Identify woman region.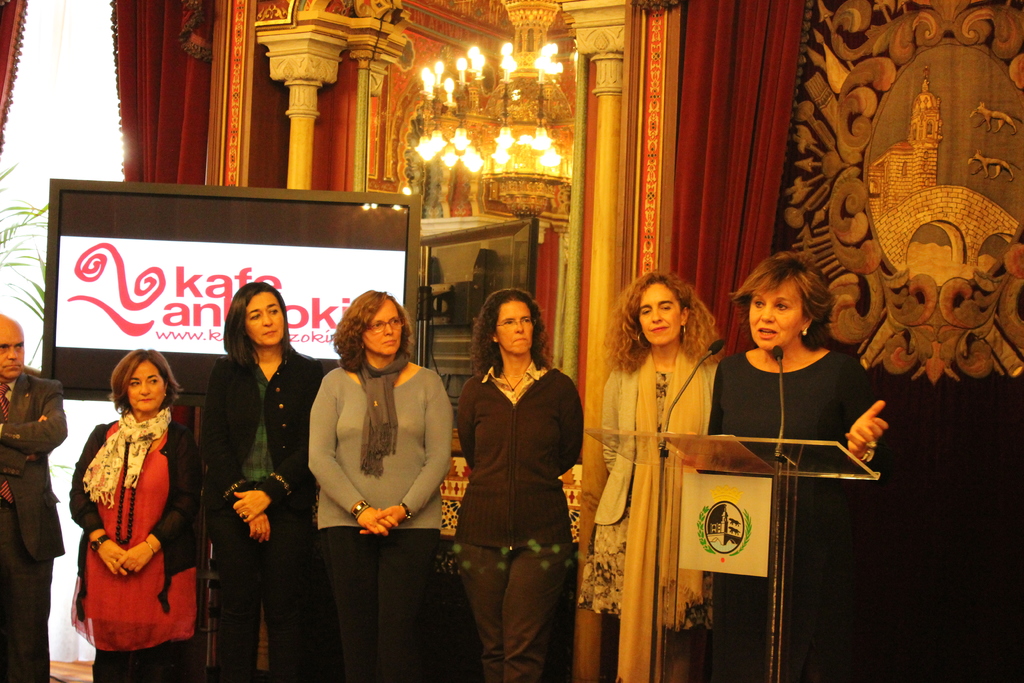
Region: <region>696, 261, 897, 682</region>.
